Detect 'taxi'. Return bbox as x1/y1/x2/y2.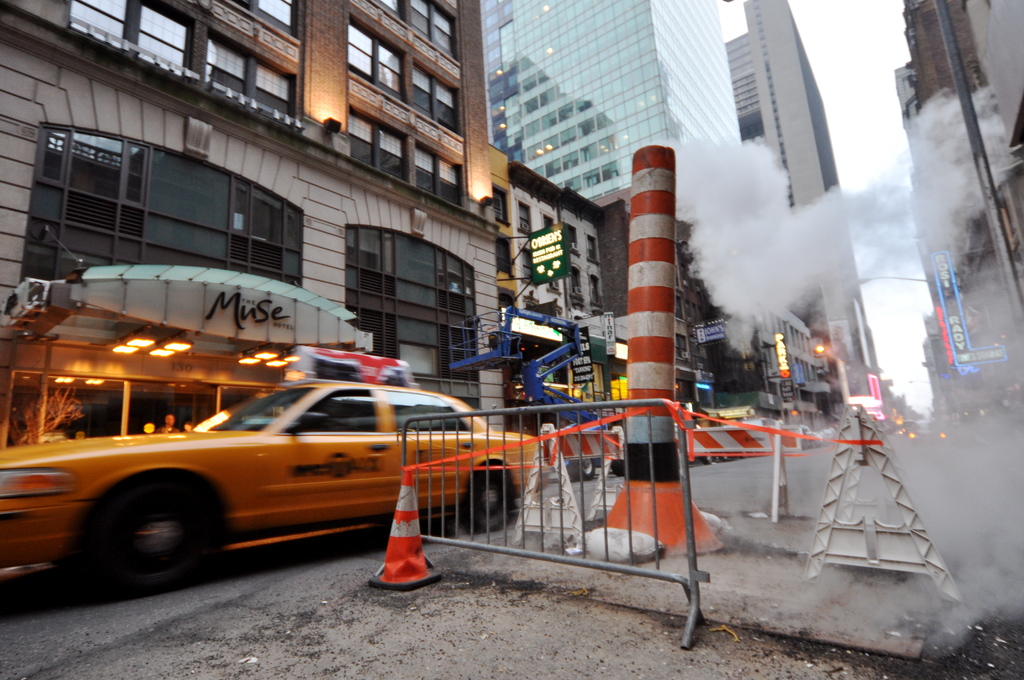
13/359/524/590.
